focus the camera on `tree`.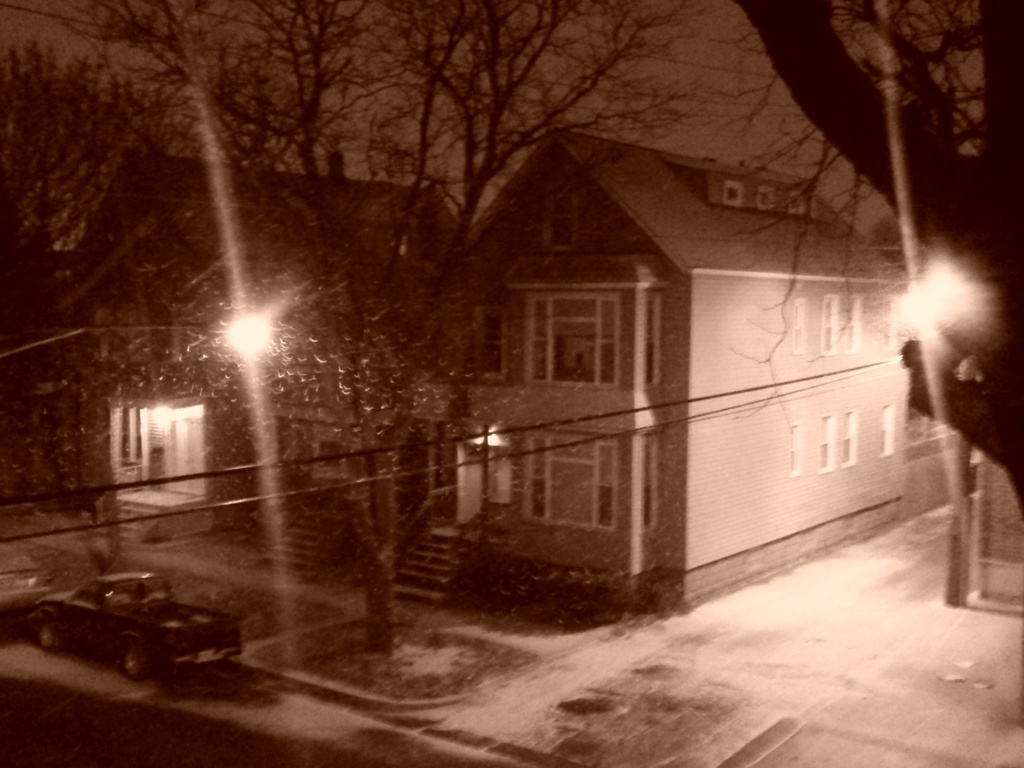
Focus region: region(735, 0, 1023, 511).
